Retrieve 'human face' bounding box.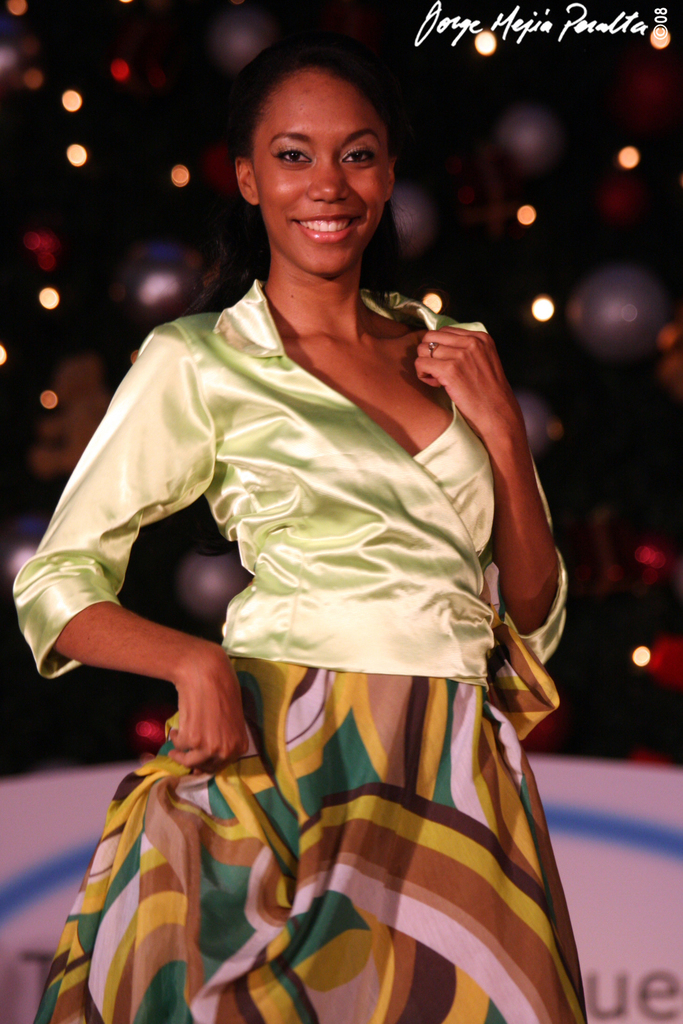
Bounding box: [254,63,385,270].
